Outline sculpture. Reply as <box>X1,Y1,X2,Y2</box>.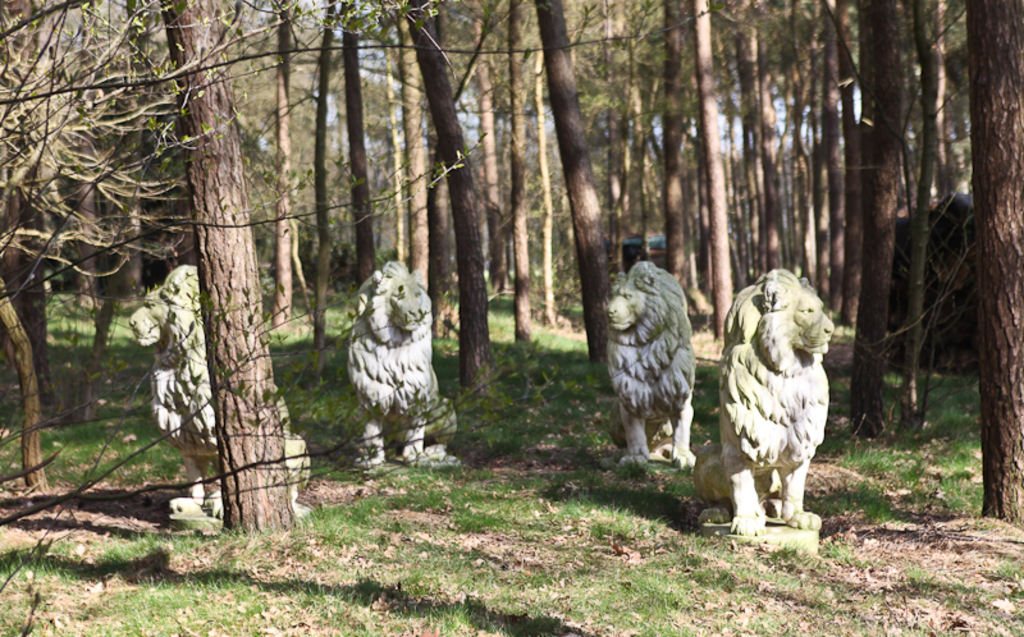
<box>338,248,444,467</box>.
